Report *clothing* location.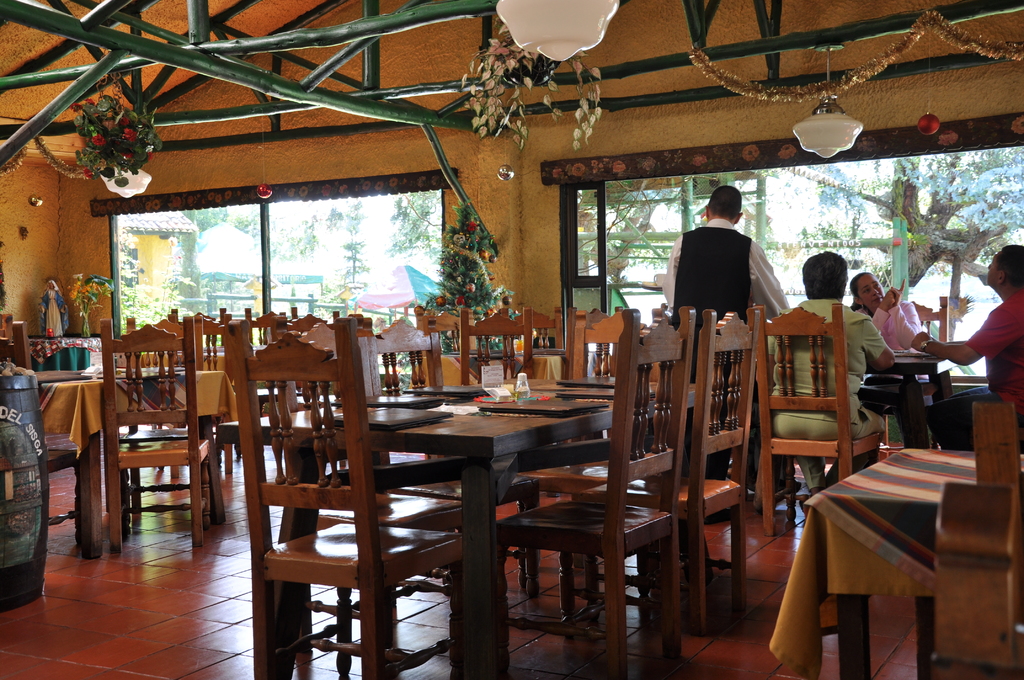
Report: <region>938, 364, 989, 446</region>.
